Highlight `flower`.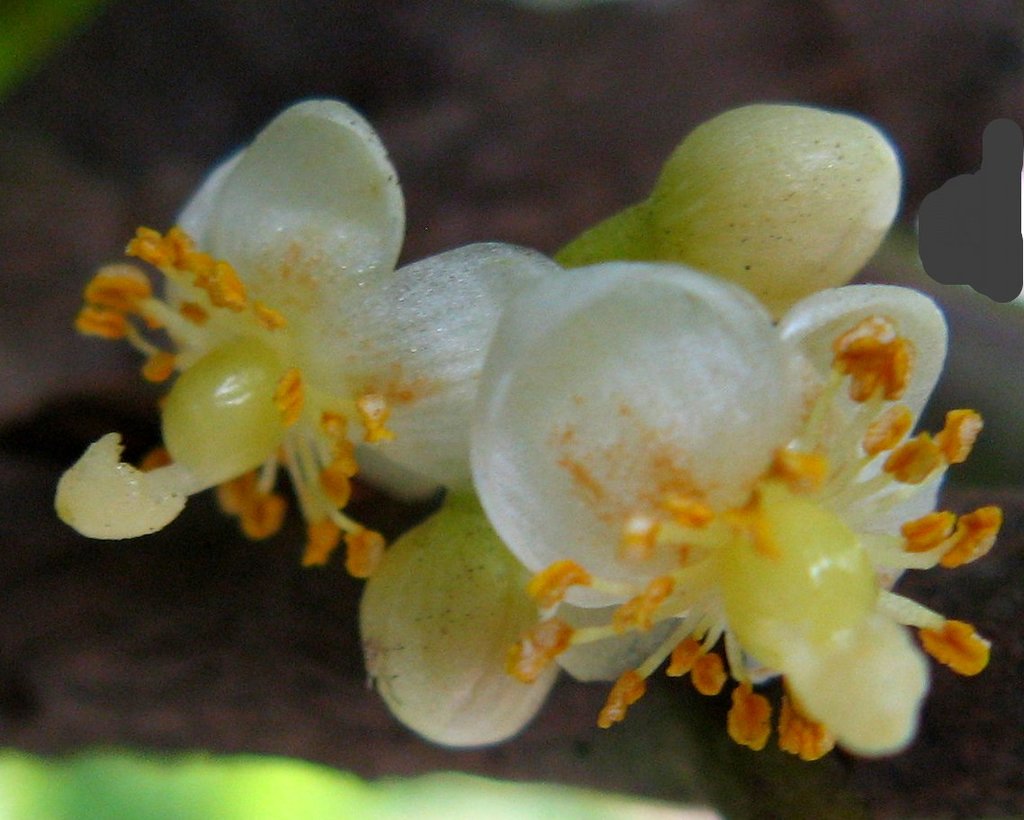
Highlighted region: [551,105,906,327].
